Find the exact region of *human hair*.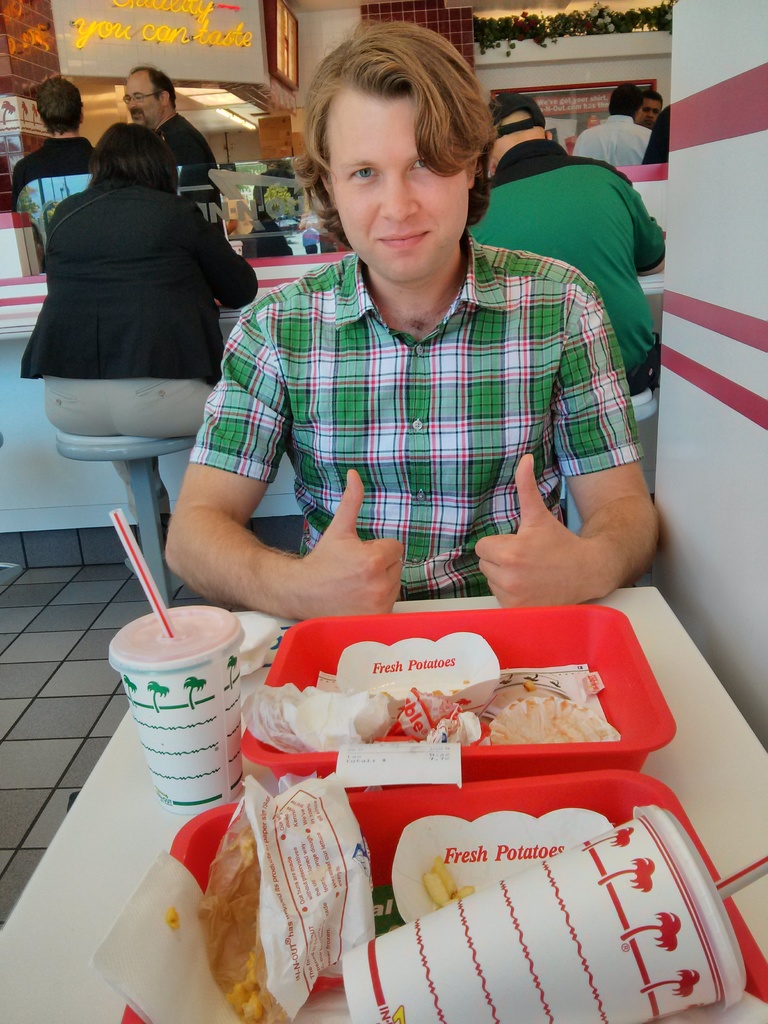
Exact region: left=86, top=120, right=181, bottom=197.
